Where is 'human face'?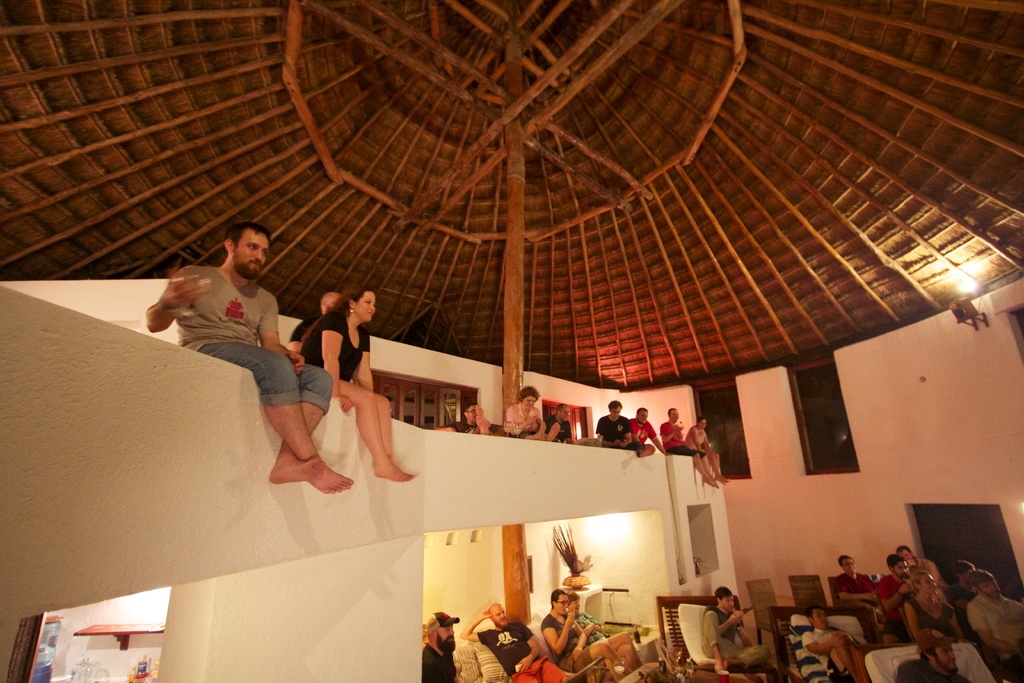
<bbox>670, 410, 680, 421</bbox>.
